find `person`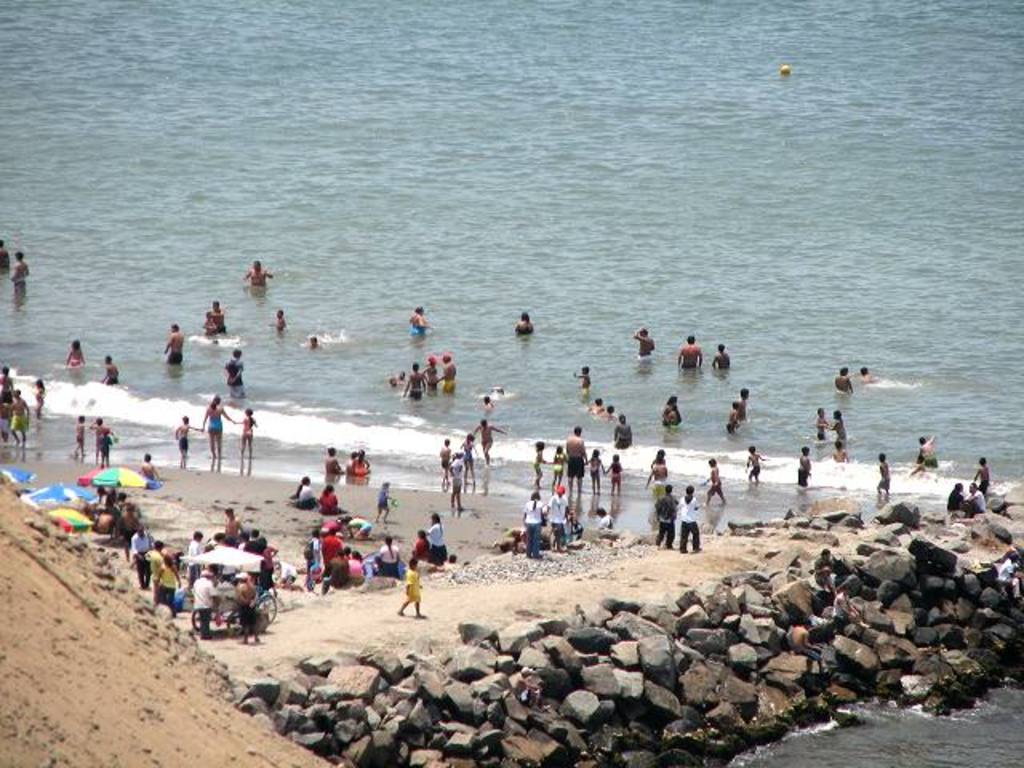
bbox=[371, 478, 397, 528]
